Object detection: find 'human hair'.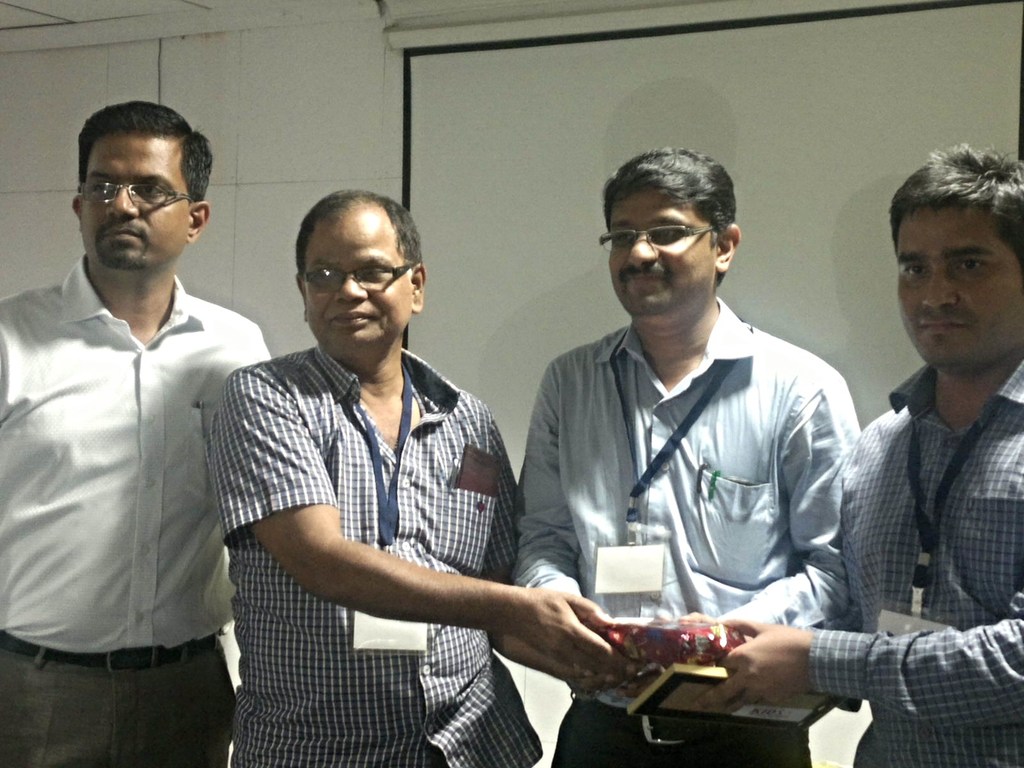
bbox=(892, 138, 1023, 265).
